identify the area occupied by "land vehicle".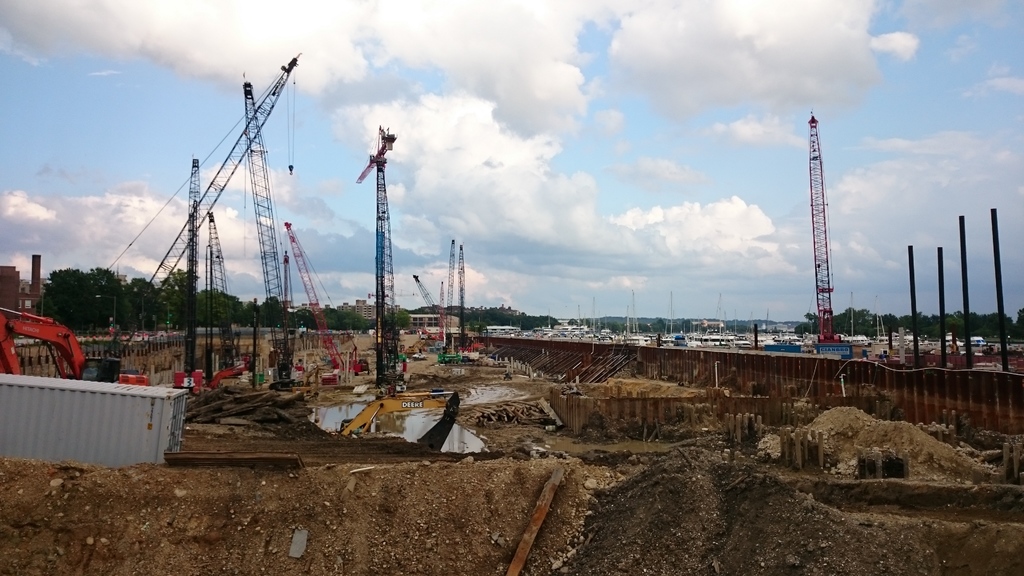
Area: locate(937, 333, 961, 345).
